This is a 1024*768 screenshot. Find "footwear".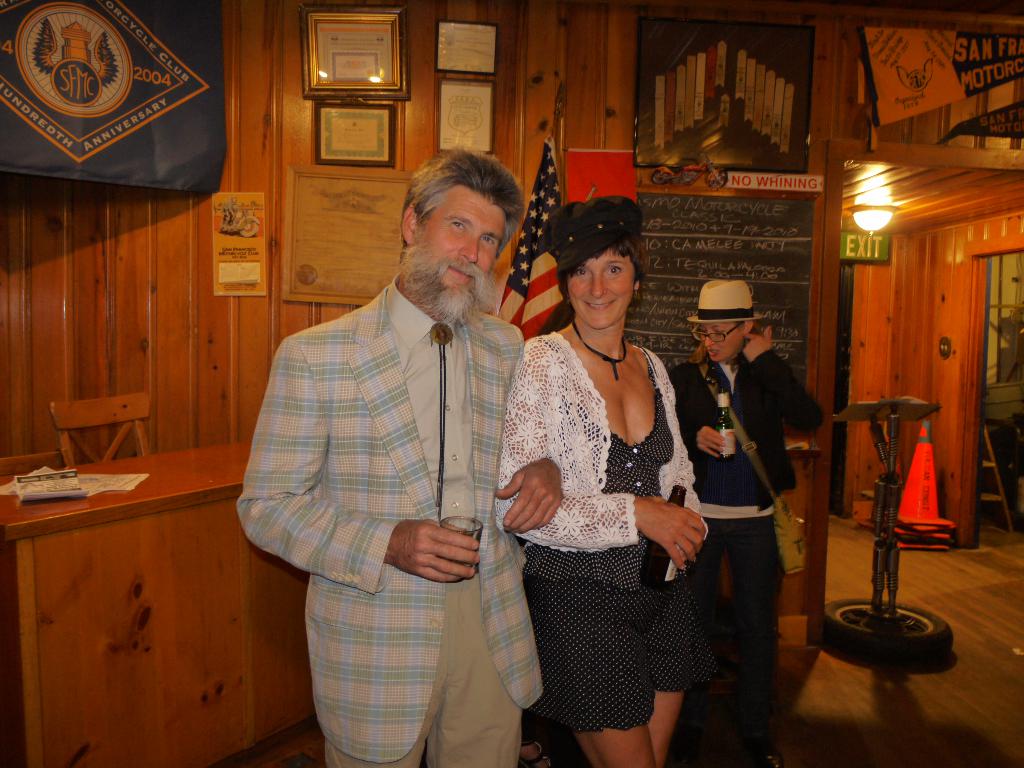
Bounding box: detection(752, 746, 783, 767).
